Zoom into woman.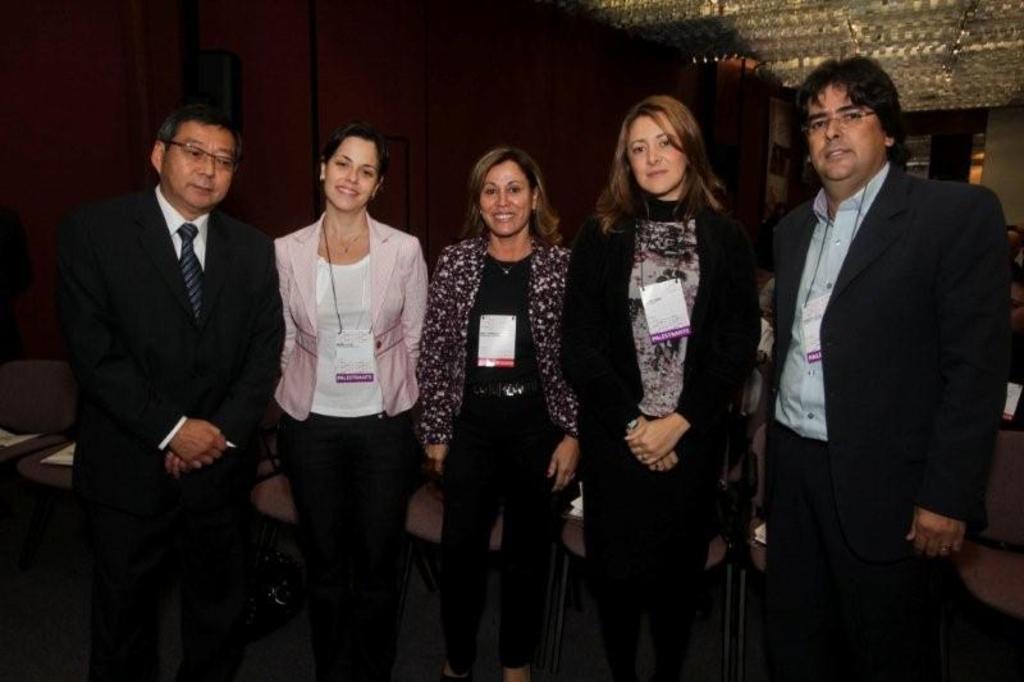
Zoom target: 251:128:425:649.
